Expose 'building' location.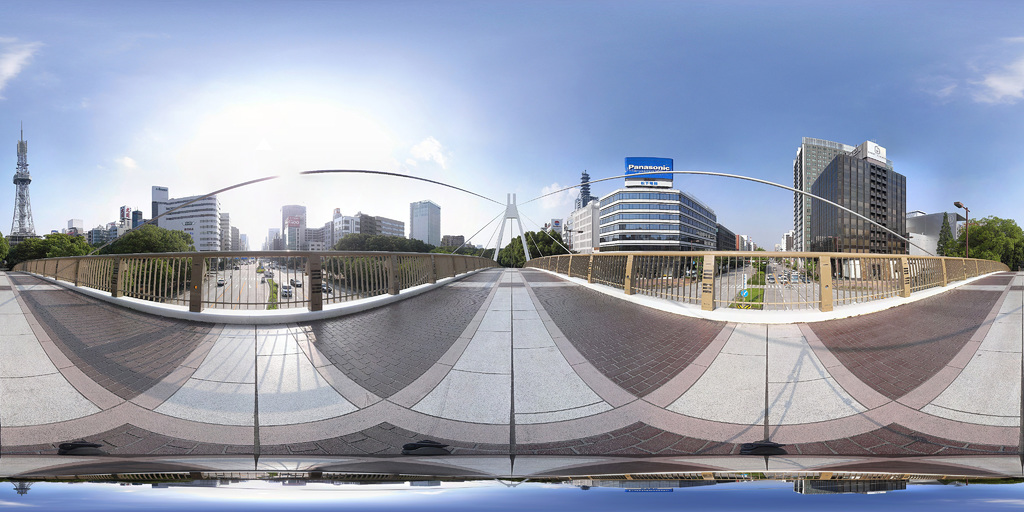
Exposed at x1=412, y1=200, x2=443, y2=247.
